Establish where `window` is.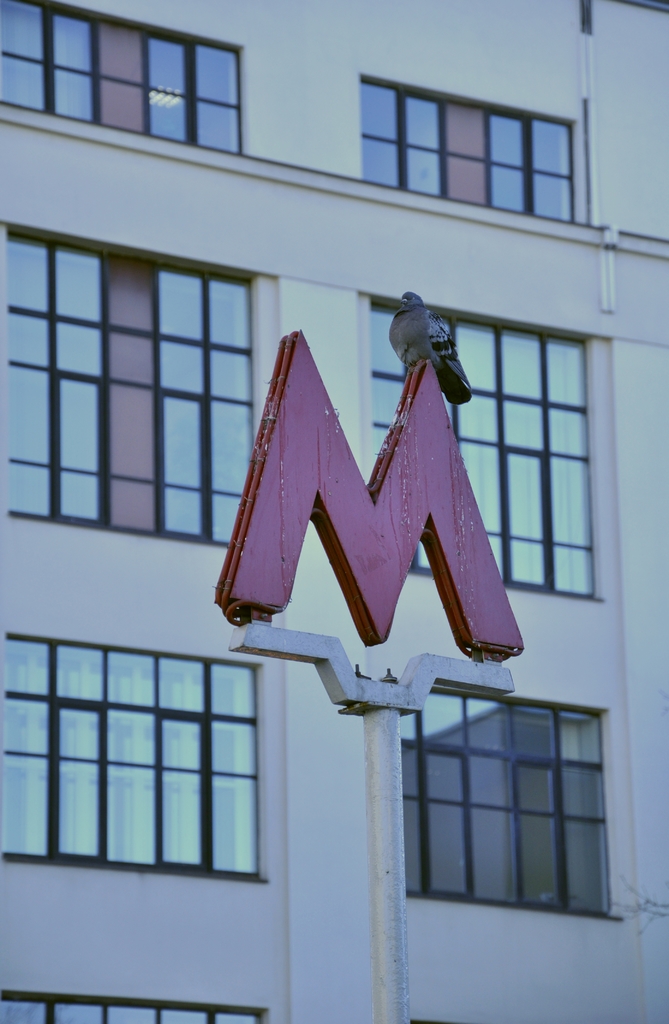
Established at 356:76:574:227.
